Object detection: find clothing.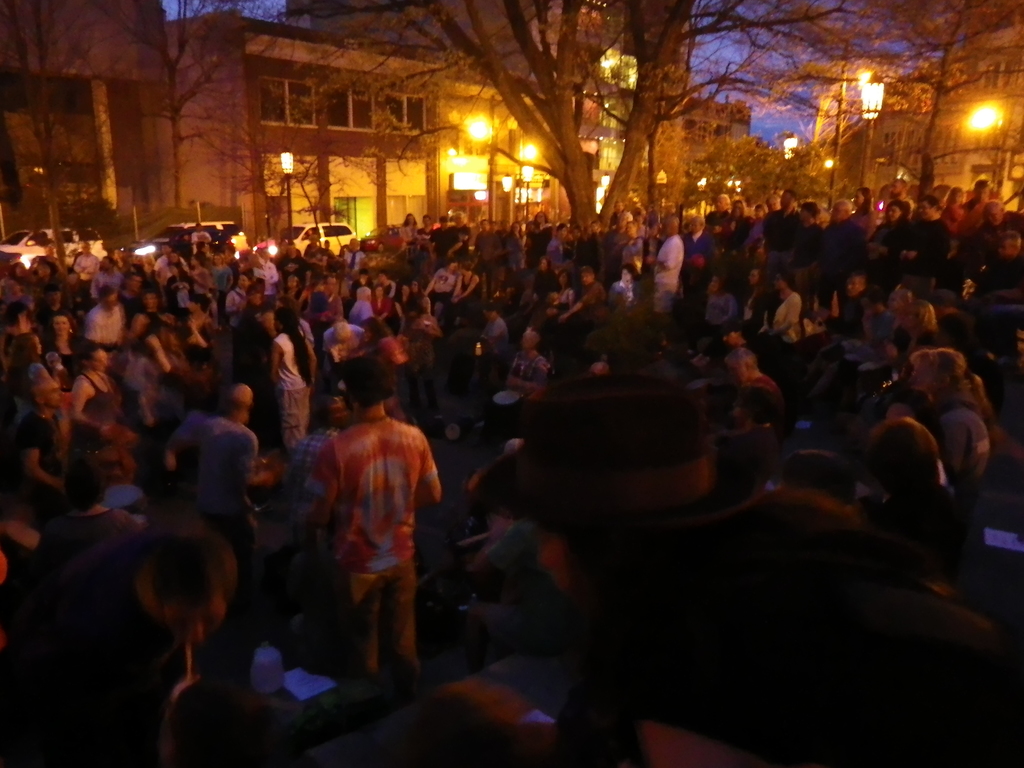
(344, 307, 374, 323).
